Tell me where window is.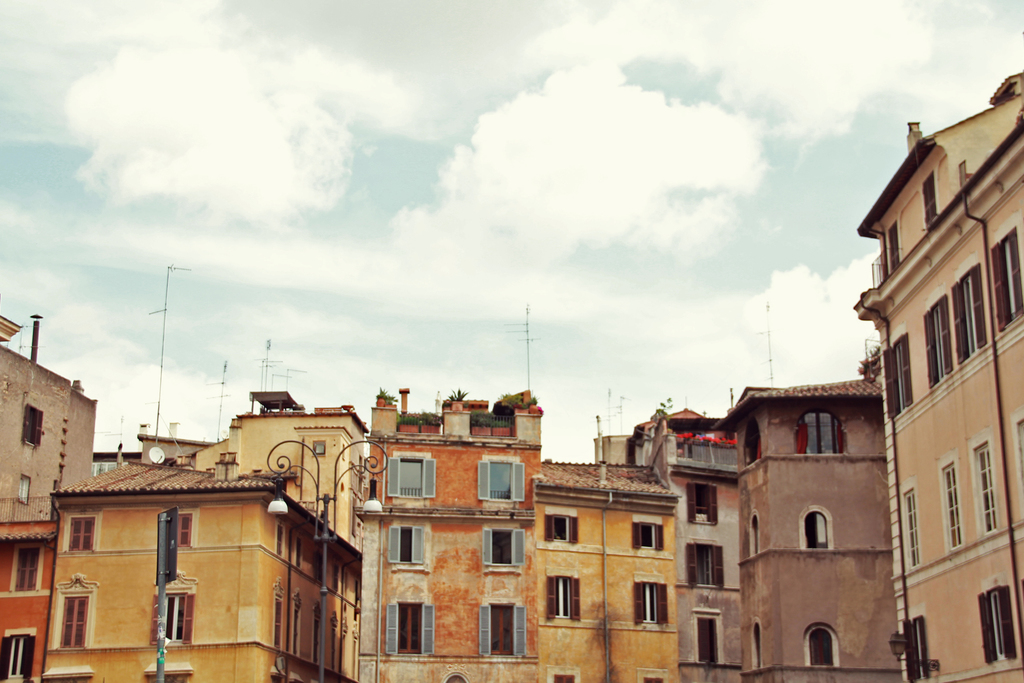
window is at bbox=(921, 293, 952, 388).
